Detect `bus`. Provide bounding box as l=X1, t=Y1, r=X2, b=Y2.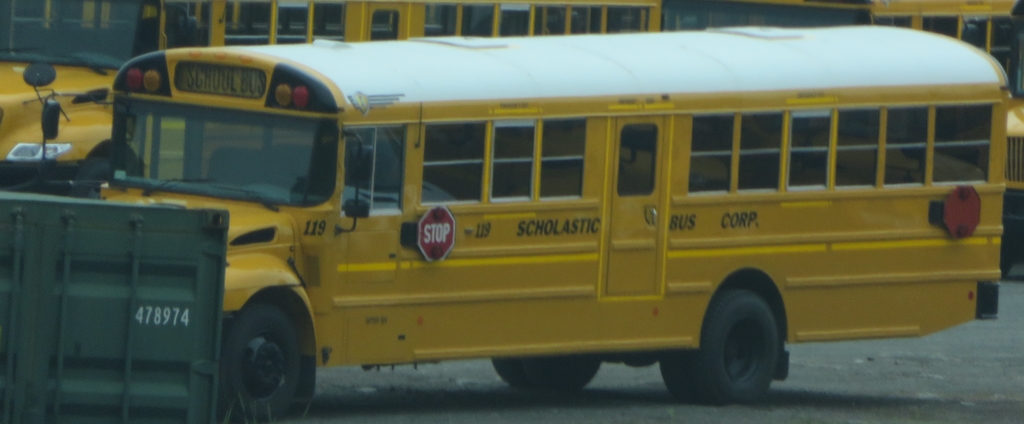
l=758, t=0, r=1023, b=256.
